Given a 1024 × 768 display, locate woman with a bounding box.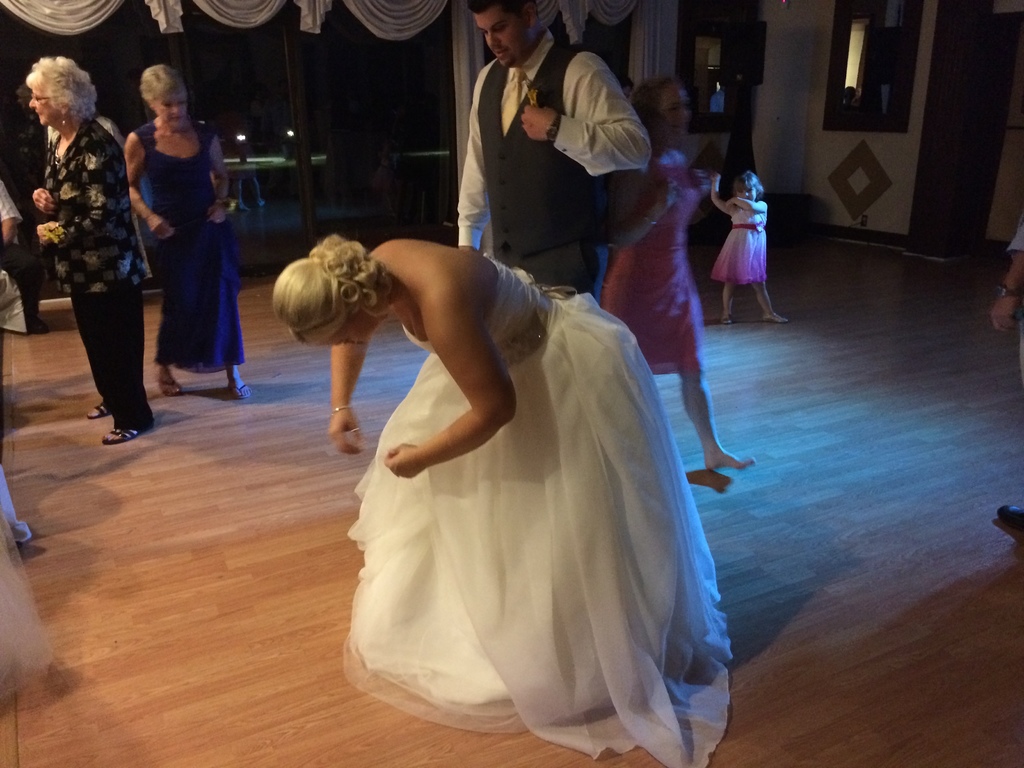
Located: [273, 234, 737, 767].
